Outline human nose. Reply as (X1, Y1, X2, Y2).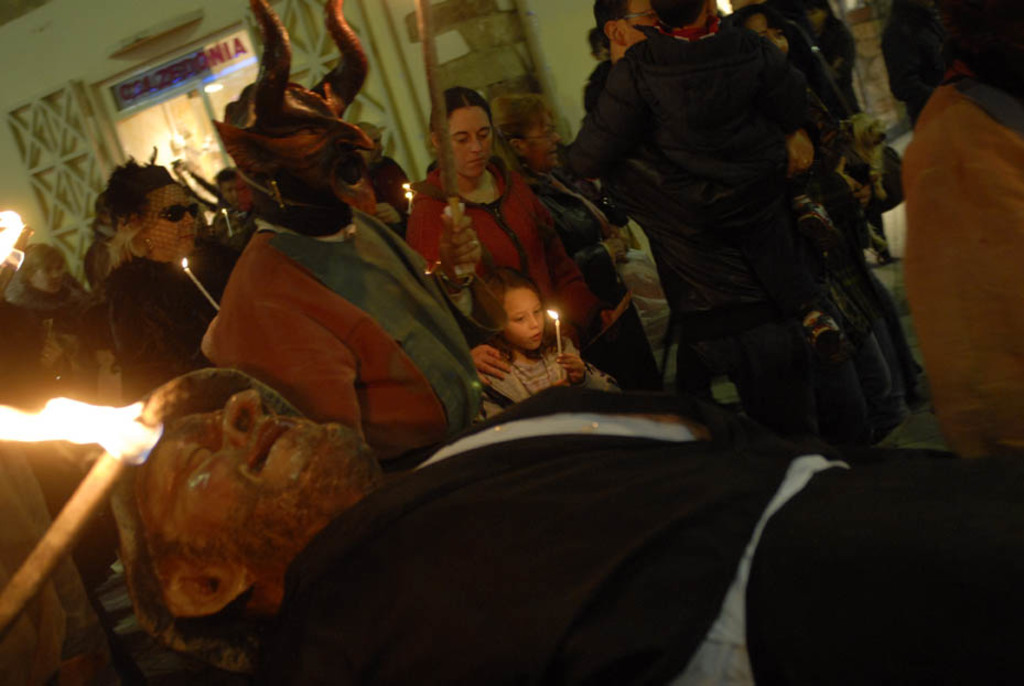
(51, 268, 57, 278).
